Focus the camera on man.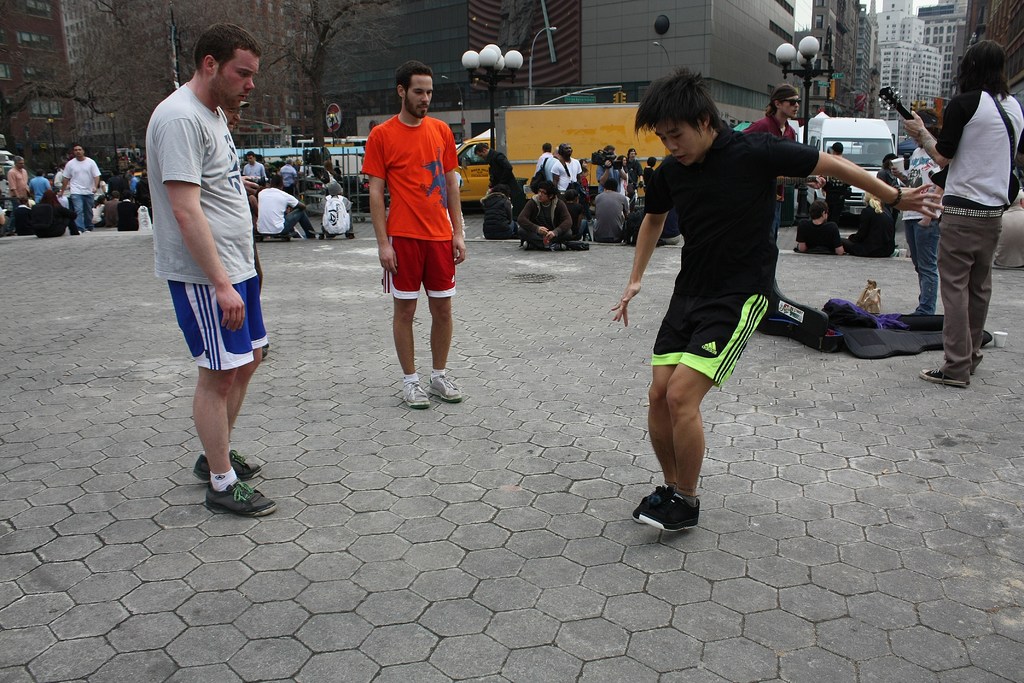
Focus region: [136, 29, 284, 499].
